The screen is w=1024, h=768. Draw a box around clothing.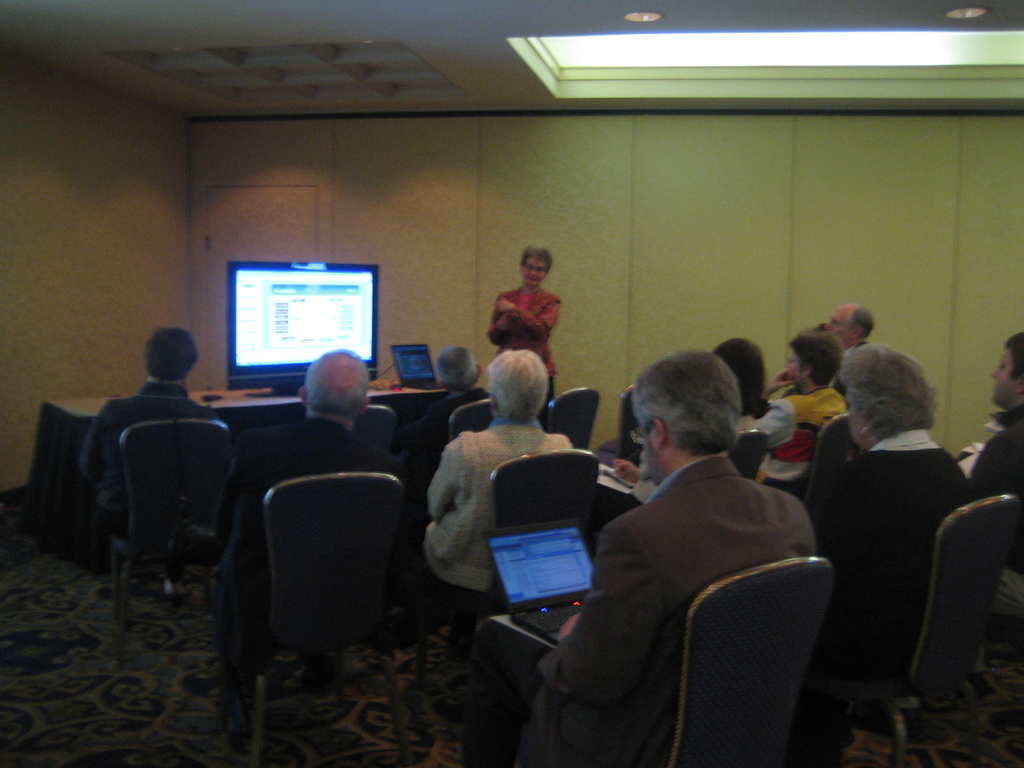
box(415, 410, 583, 627).
